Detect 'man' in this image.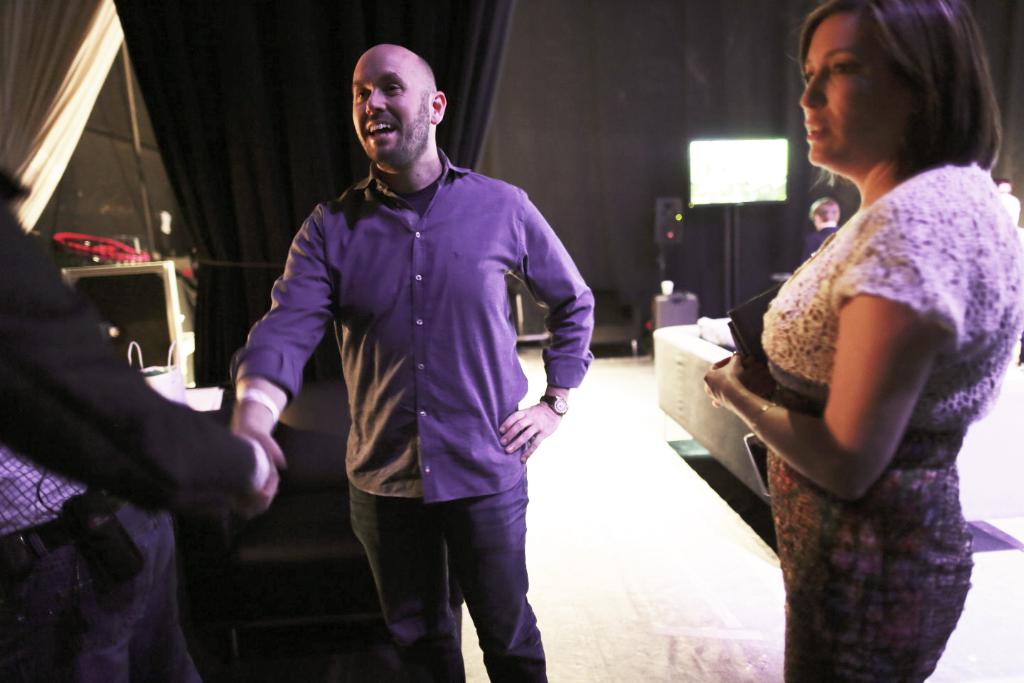
Detection: (221, 18, 597, 670).
